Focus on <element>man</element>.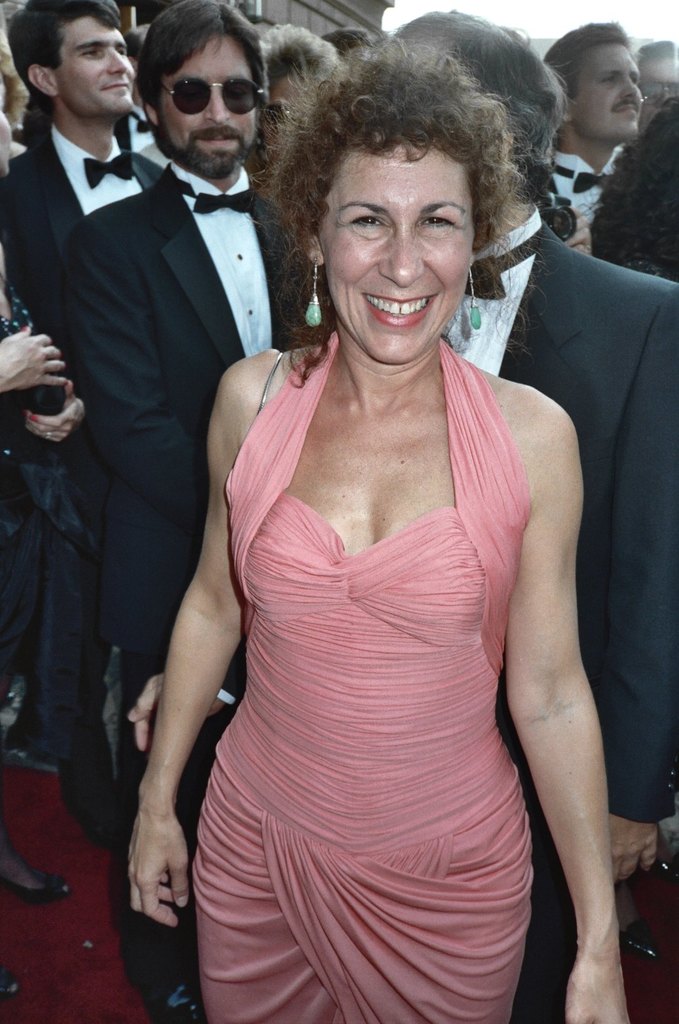
Focused at bbox=(637, 26, 678, 105).
